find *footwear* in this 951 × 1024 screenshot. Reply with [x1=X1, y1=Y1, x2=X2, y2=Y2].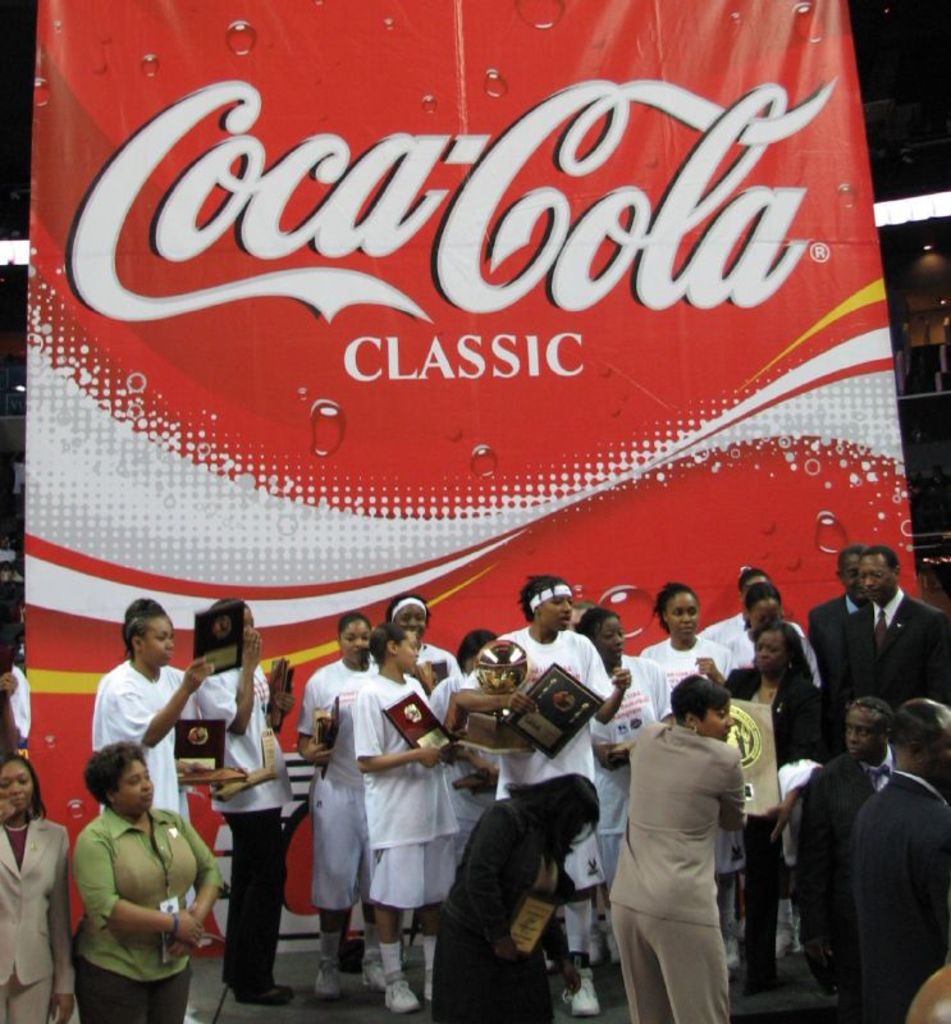
[x1=570, y1=966, x2=598, y2=1018].
